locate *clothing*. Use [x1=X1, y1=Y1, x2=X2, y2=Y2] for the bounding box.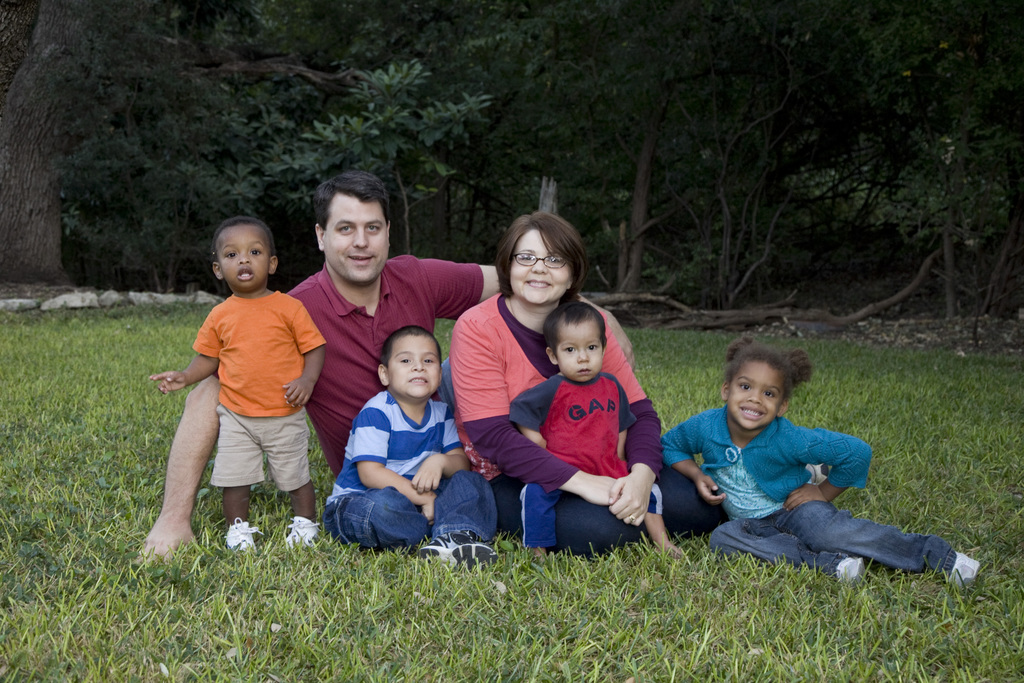
[x1=161, y1=286, x2=321, y2=544].
